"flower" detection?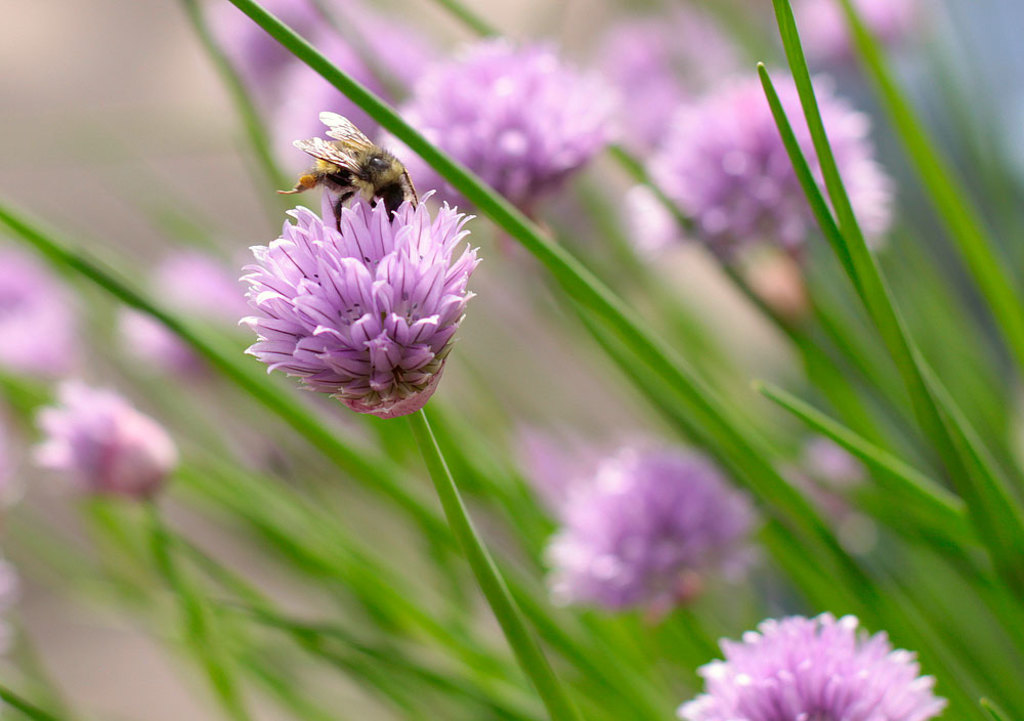
crop(378, 31, 616, 213)
